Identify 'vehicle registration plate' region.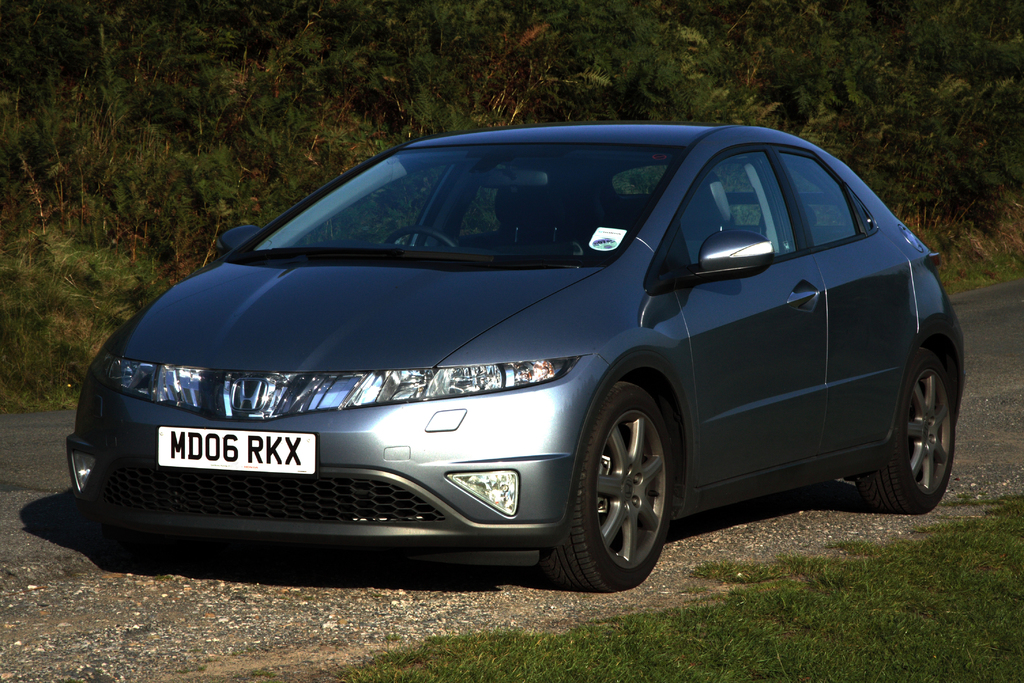
Region: x1=154 y1=428 x2=315 y2=472.
